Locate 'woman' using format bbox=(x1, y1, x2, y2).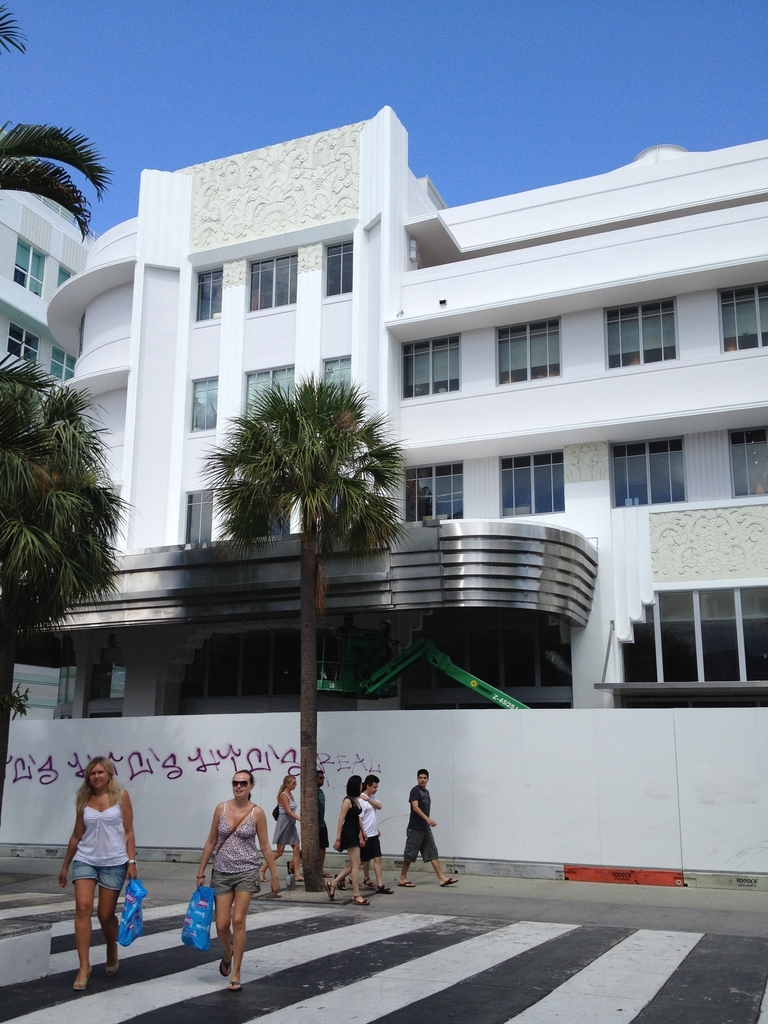
bbox=(50, 753, 142, 989).
